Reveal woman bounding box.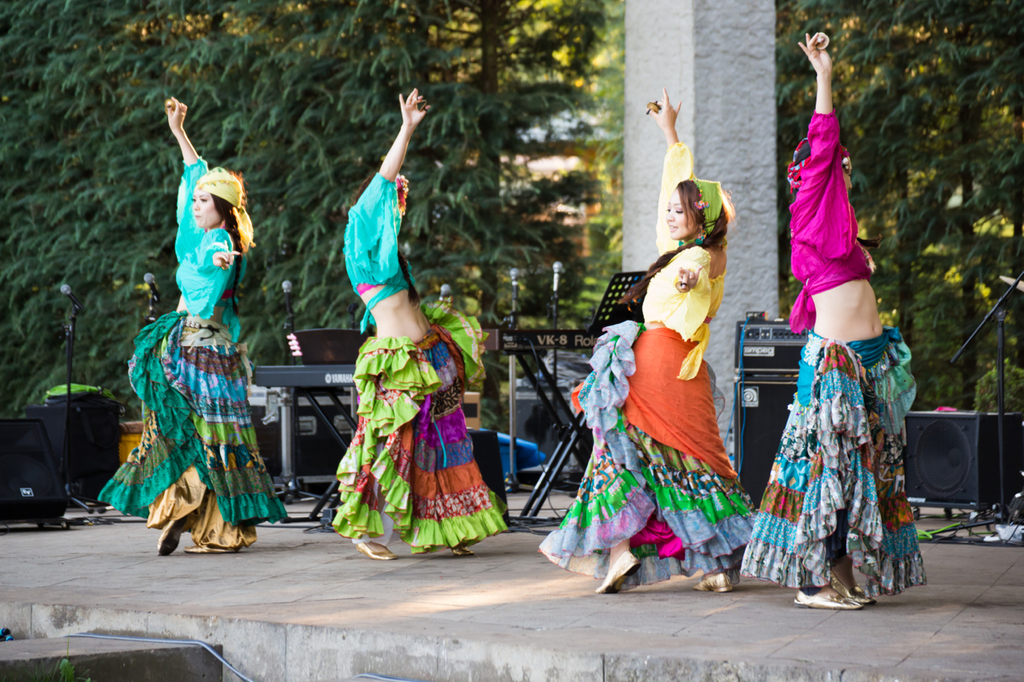
Revealed: {"left": 740, "top": 30, "right": 924, "bottom": 610}.
